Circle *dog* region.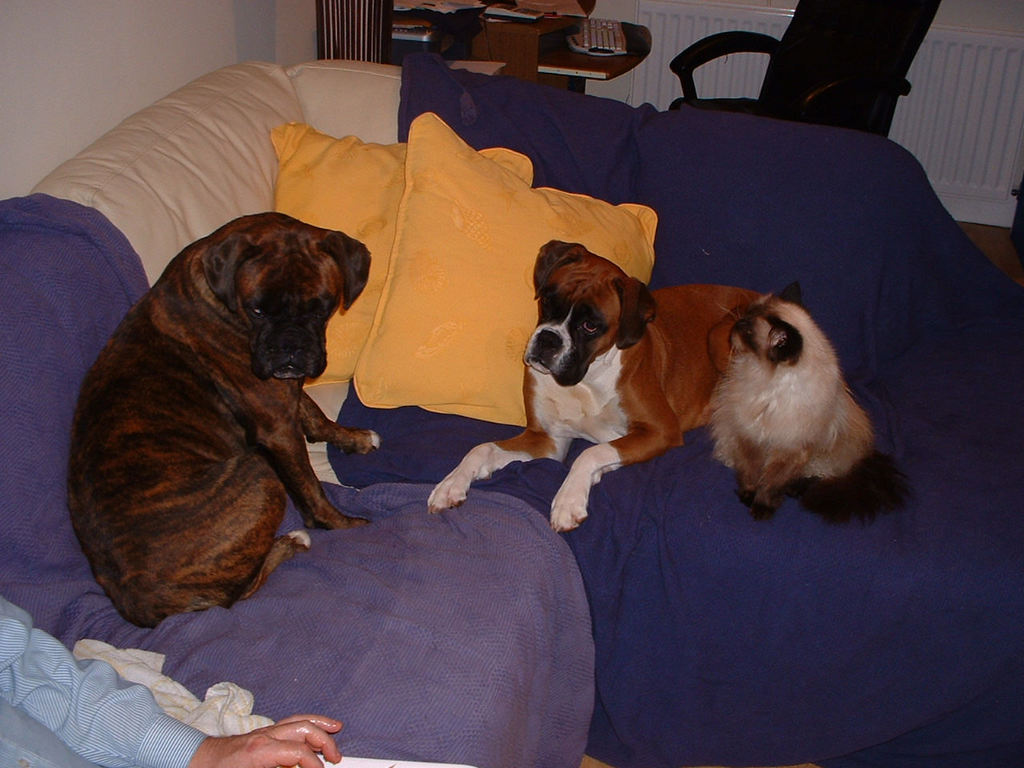
Region: bbox=(66, 212, 382, 634).
